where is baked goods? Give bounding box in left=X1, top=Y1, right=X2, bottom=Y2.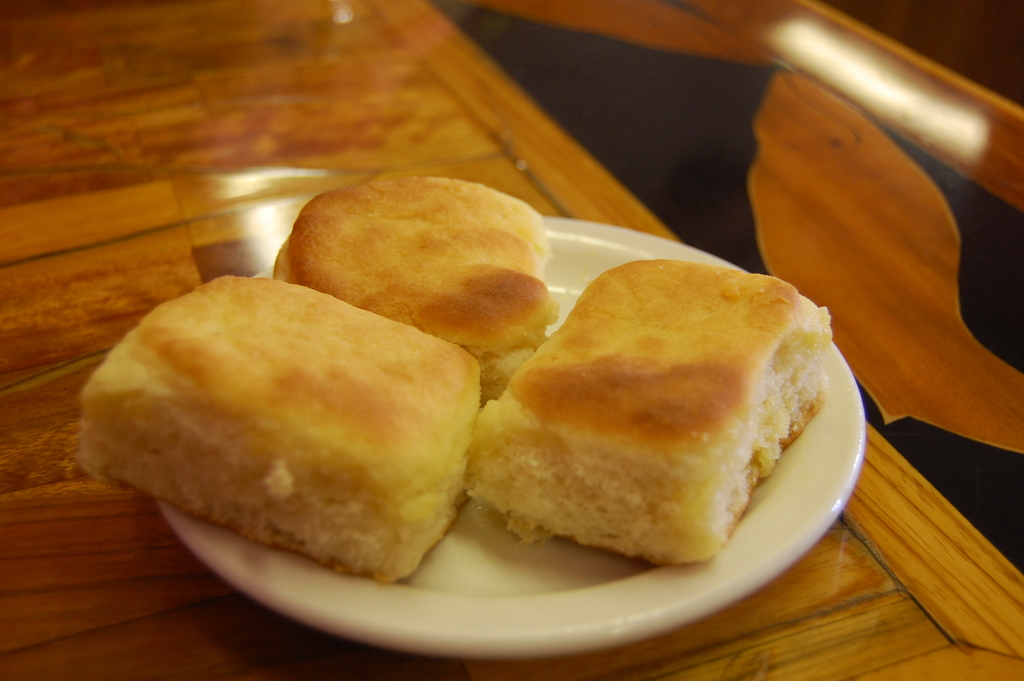
left=463, top=254, right=830, bottom=564.
